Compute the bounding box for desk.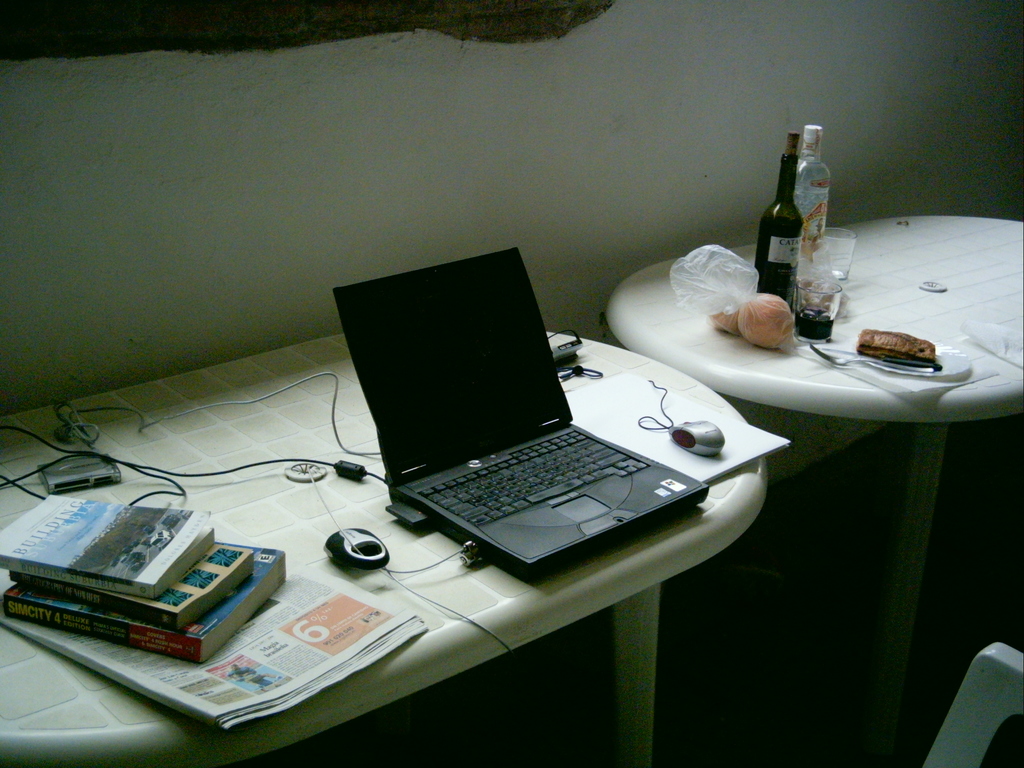
detection(0, 332, 767, 767).
